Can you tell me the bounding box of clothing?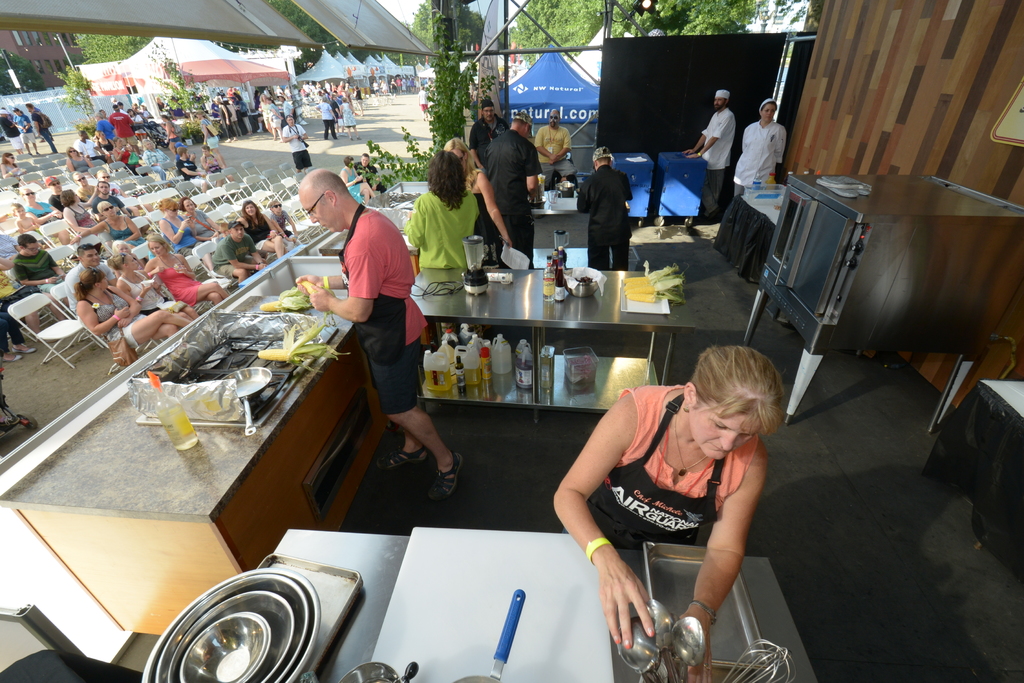
left=591, top=381, right=760, bottom=552.
